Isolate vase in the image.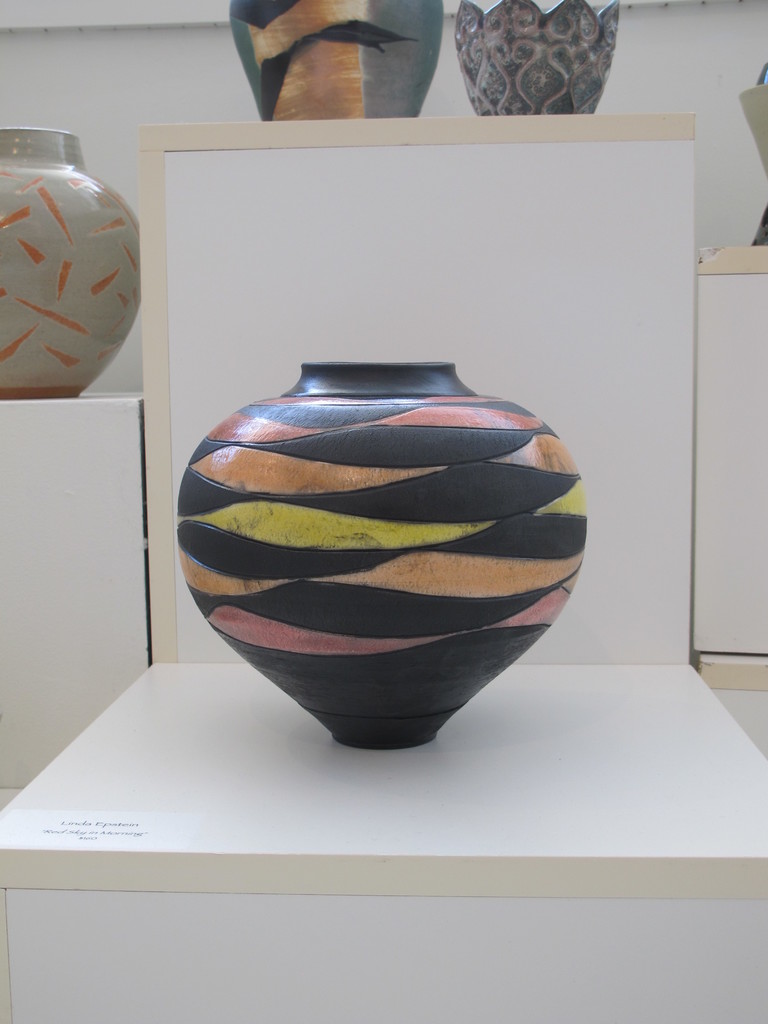
Isolated region: left=0, top=123, right=138, bottom=399.
